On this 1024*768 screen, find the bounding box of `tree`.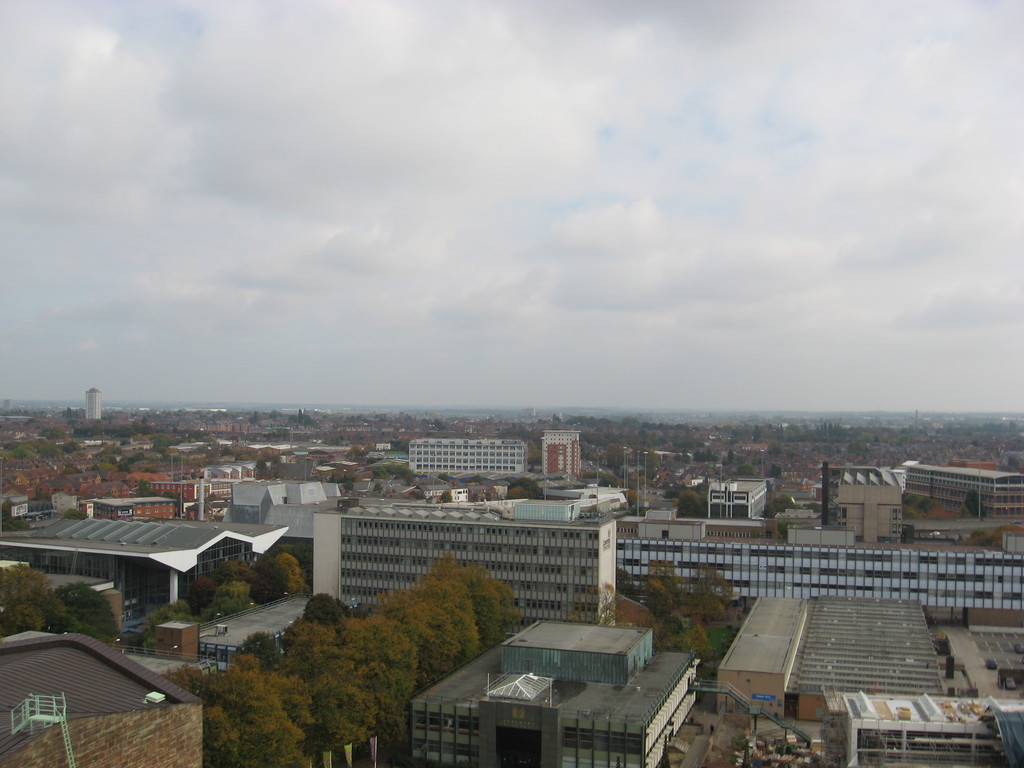
Bounding box: box=[616, 566, 632, 597].
